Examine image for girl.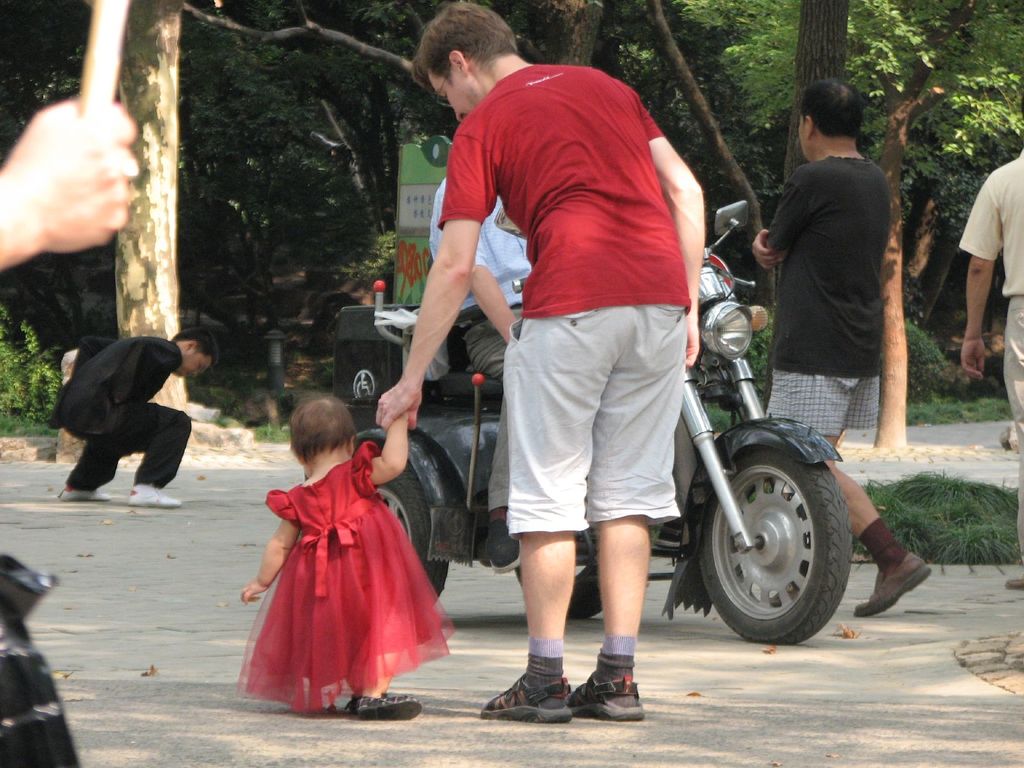
Examination result: <region>241, 392, 461, 722</region>.
